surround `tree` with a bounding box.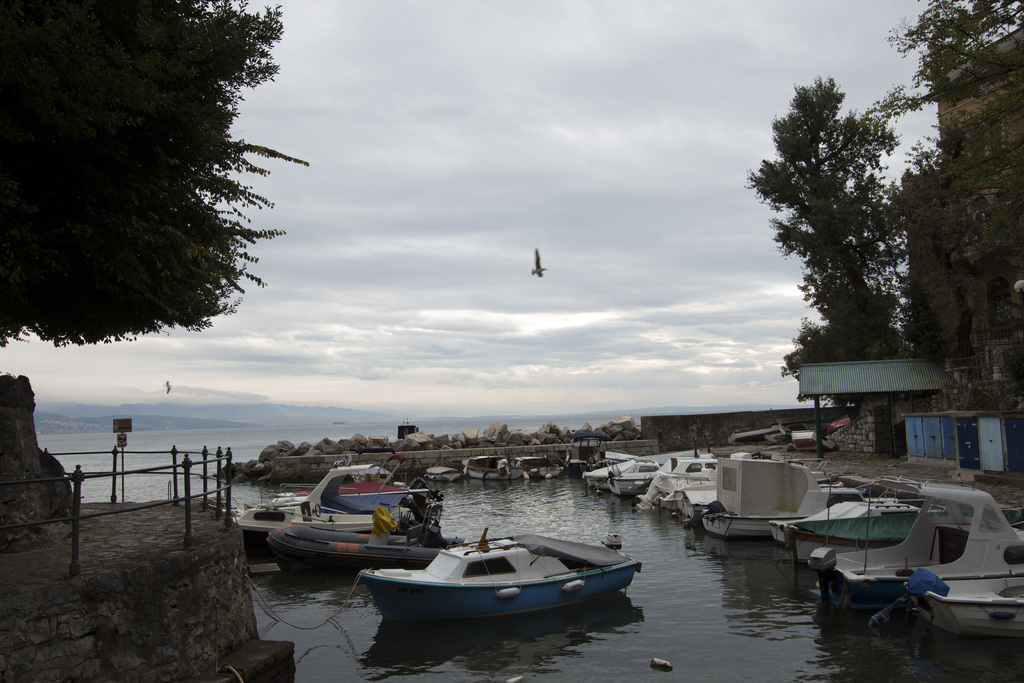
{"x1": 755, "y1": 70, "x2": 950, "y2": 427}.
